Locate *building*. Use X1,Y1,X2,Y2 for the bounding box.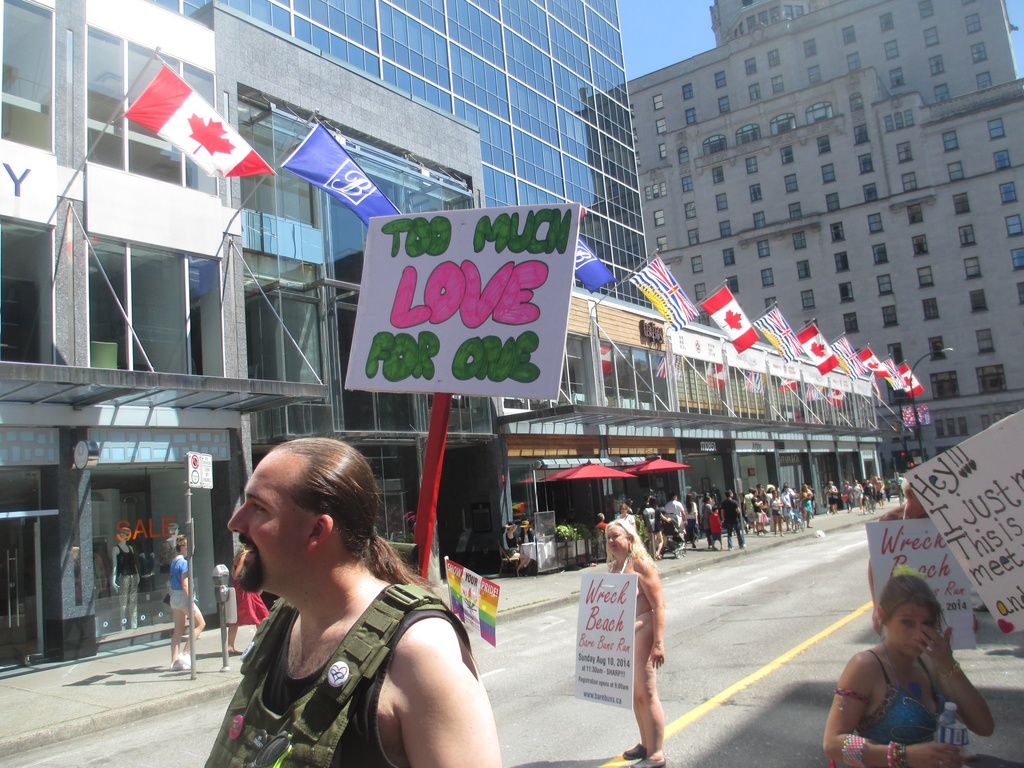
0,0,652,663.
